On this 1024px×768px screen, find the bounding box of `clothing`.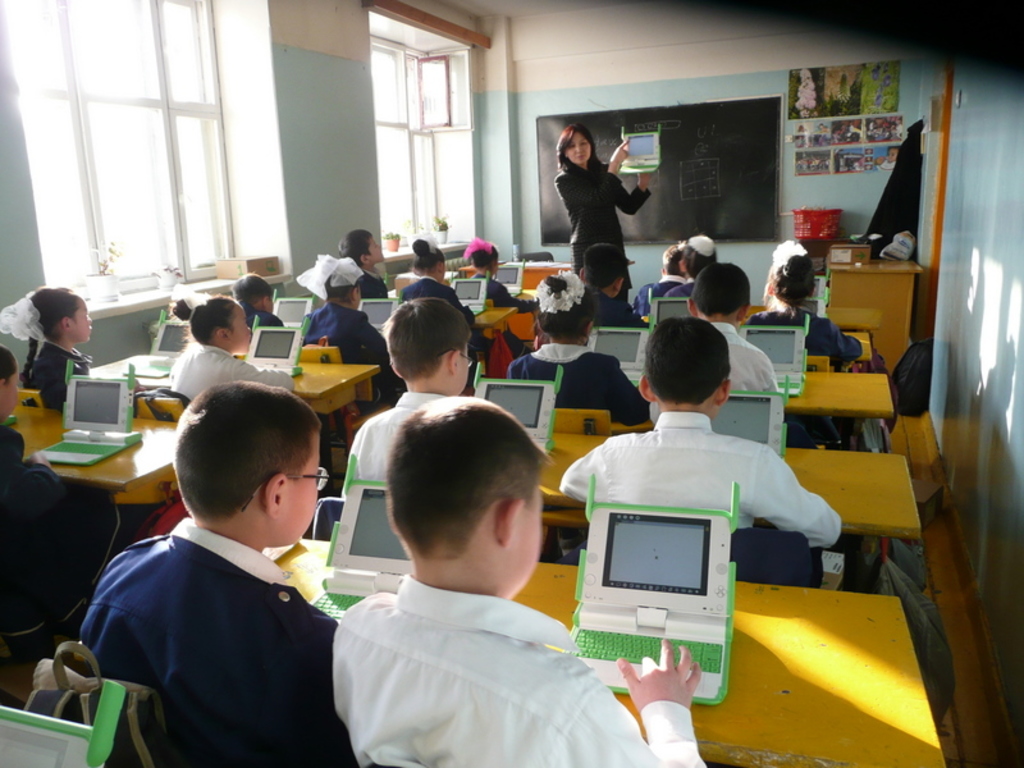
Bounding box: crop(667, 269, 707, 302).
